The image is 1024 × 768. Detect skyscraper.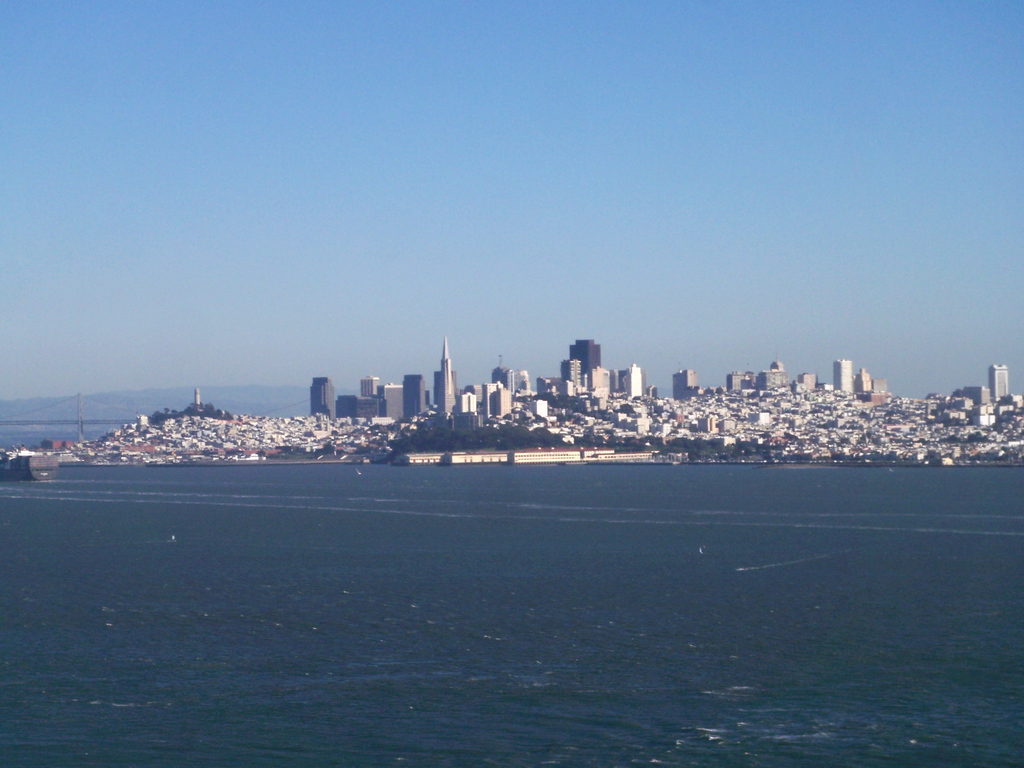
Detection: crop(567, 335, 603, 376).
